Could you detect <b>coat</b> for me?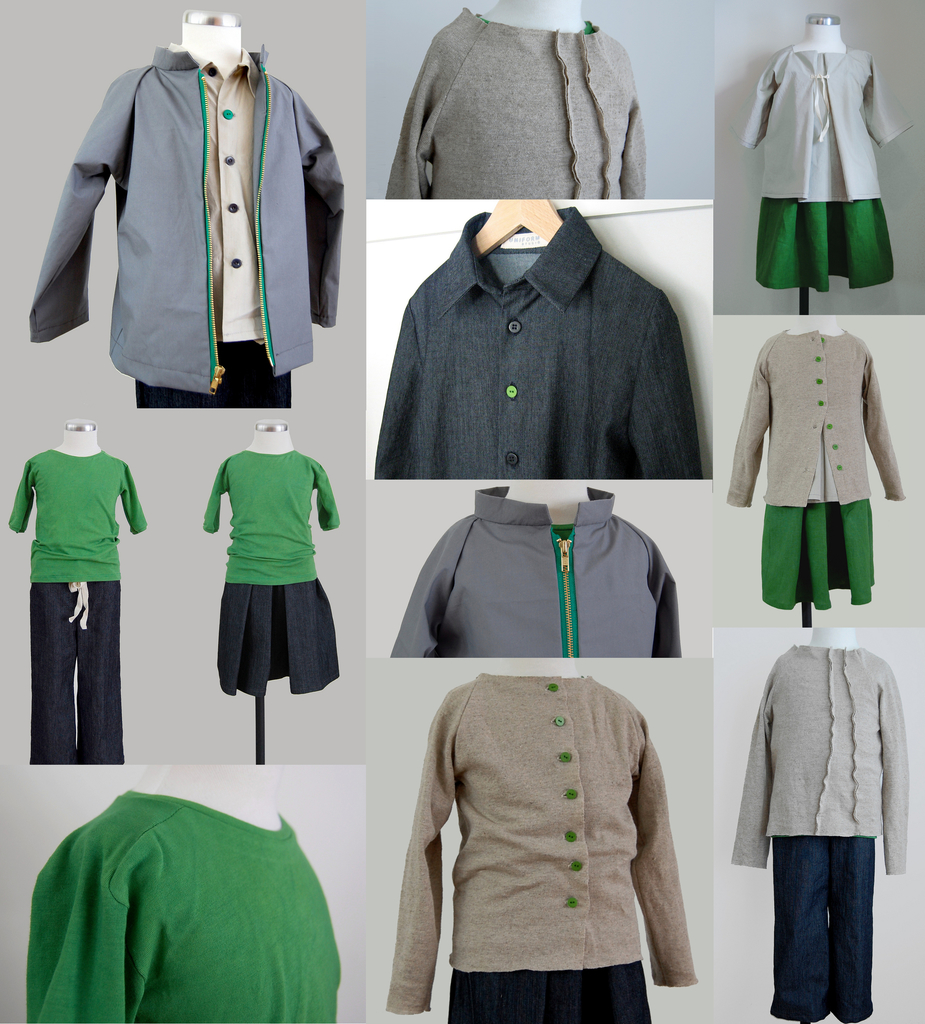
Detection result: bbox=[723, 326, 913, 528].
